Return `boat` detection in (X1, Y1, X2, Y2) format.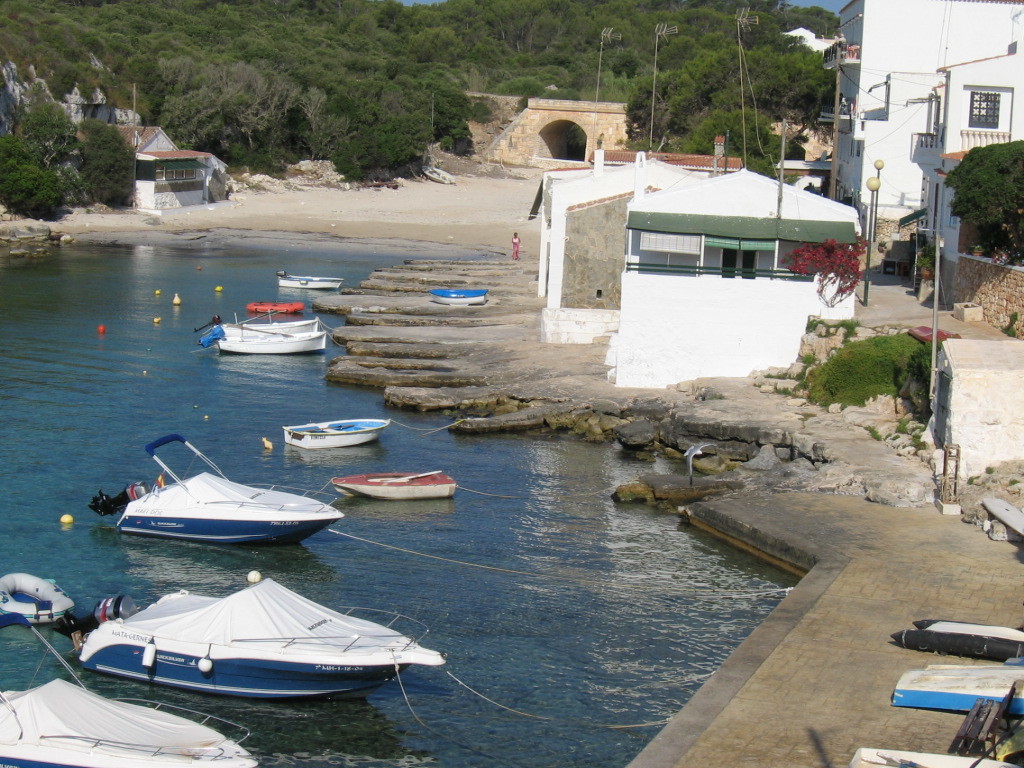
(218, 294, 342, 360).
